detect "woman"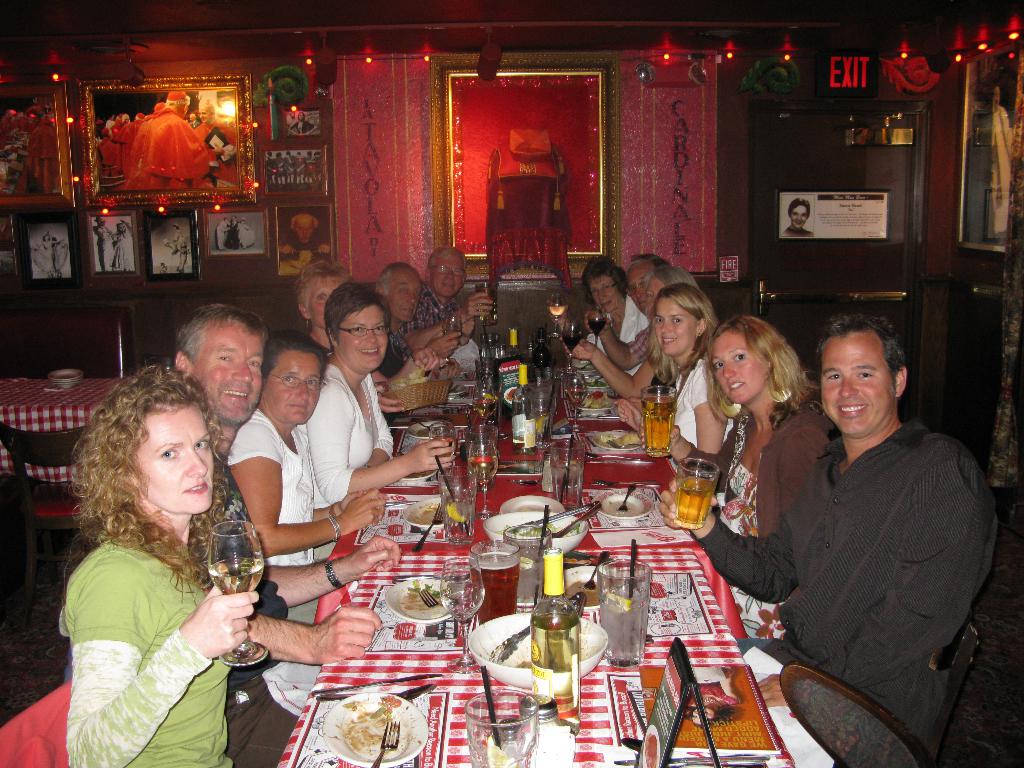
{"x1": 42, "y1": 355, "x2": 276, "y2": 767}
